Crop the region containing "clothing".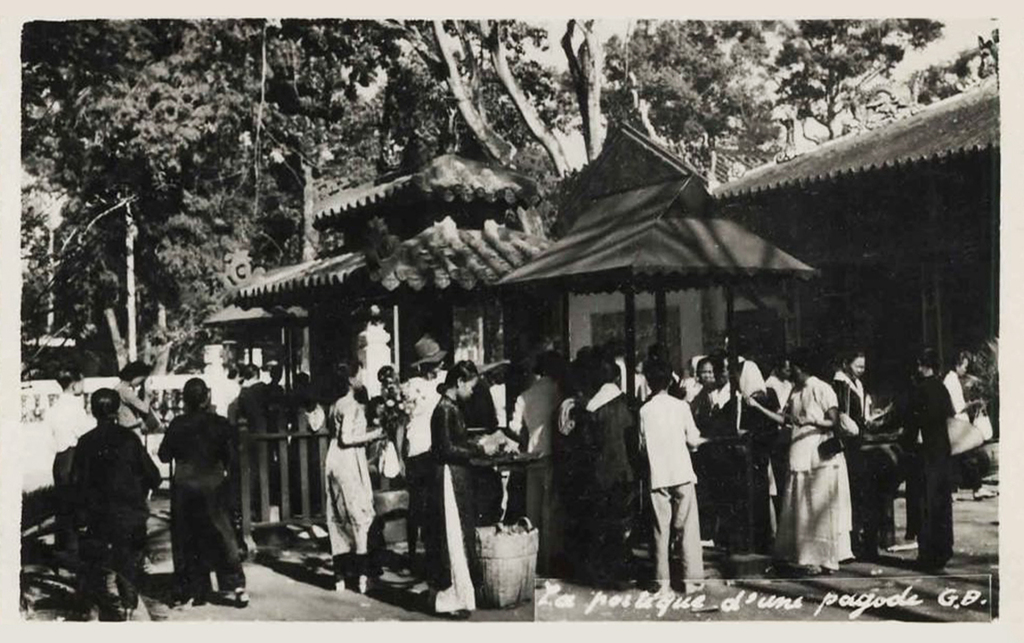
Crop region: (left=724, top=356, right=788, bottom=543).
